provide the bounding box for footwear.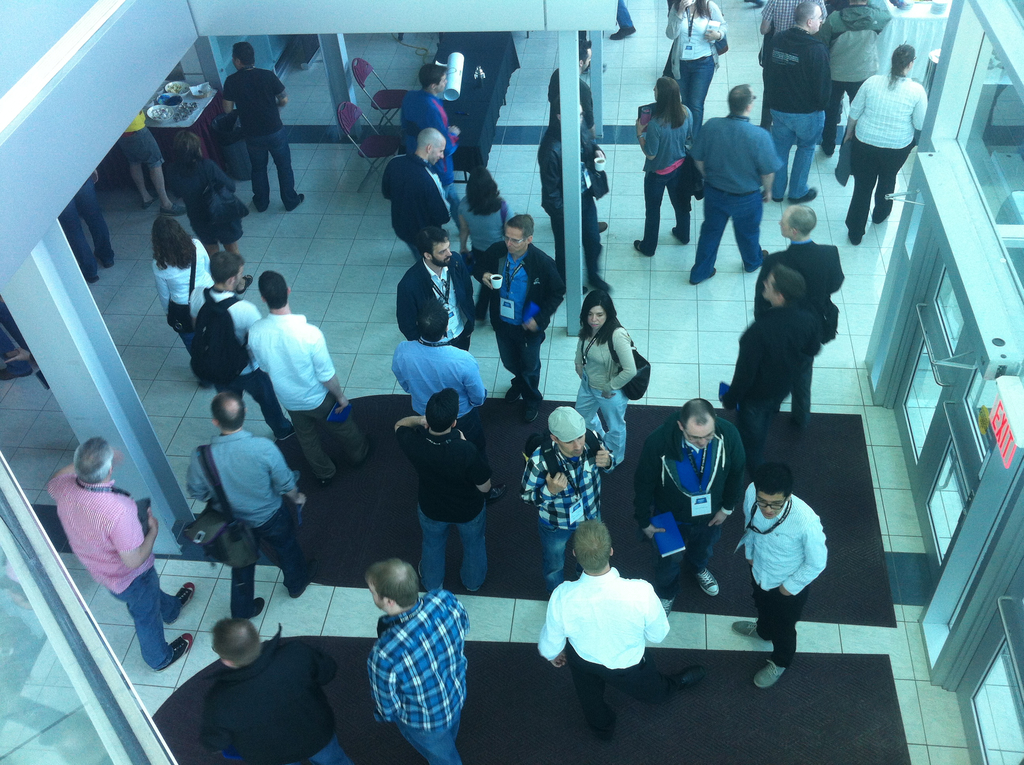
box(248, 598, 263, 619).
